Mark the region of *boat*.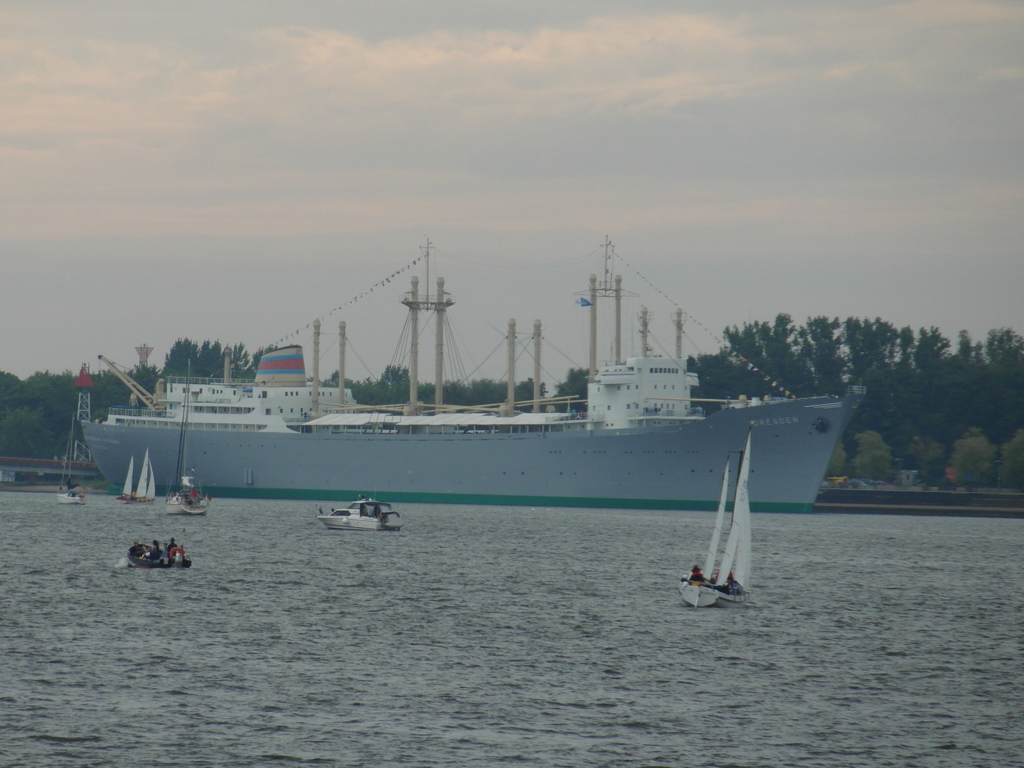
Region: pyautogui.locateOnScreen(678, 422, 753, 609).
